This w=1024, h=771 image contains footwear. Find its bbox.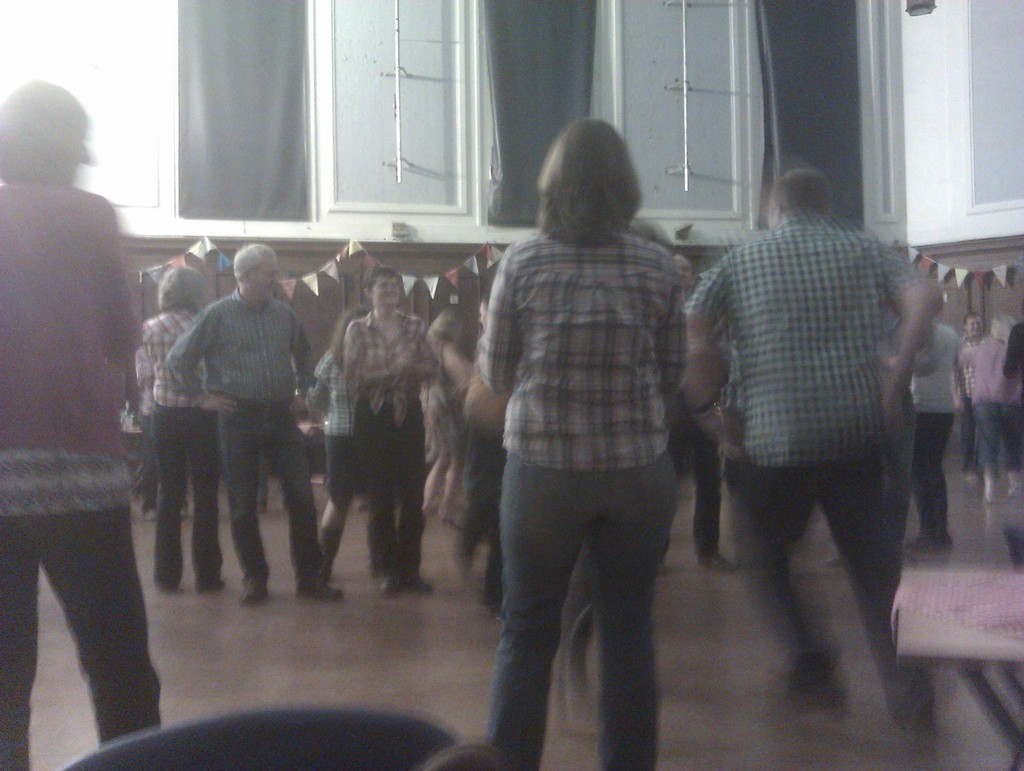
select_region(140, 504, 156, 523).
